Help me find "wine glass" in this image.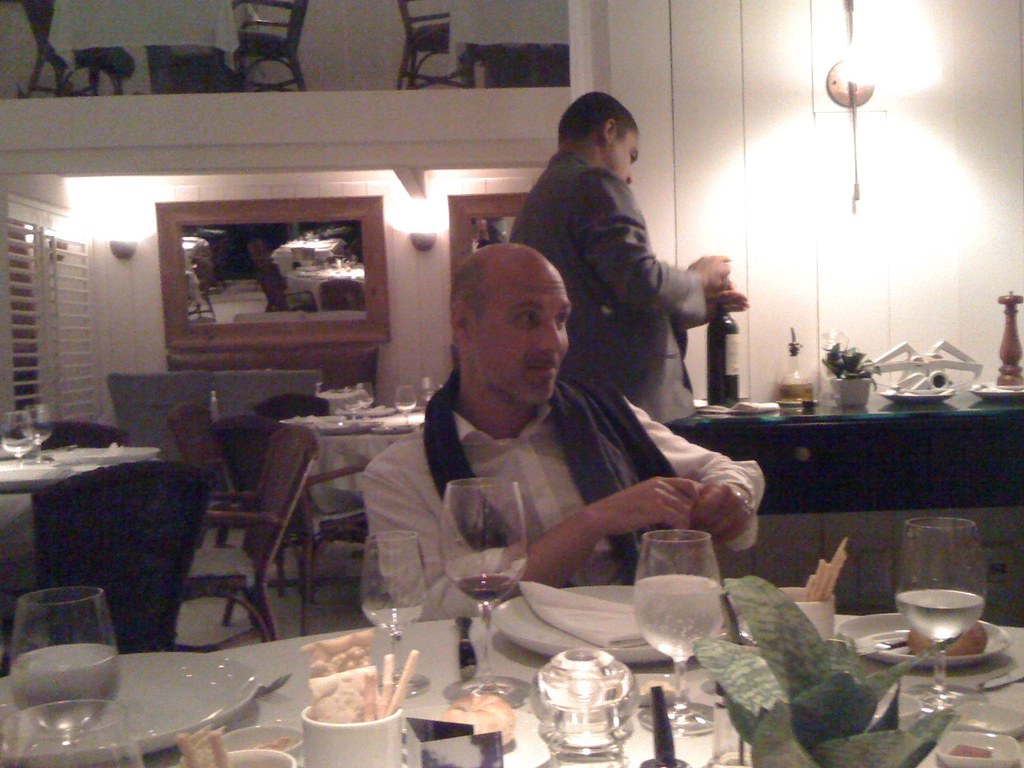
Found it: l=1, t=701, r=147, b=767.
